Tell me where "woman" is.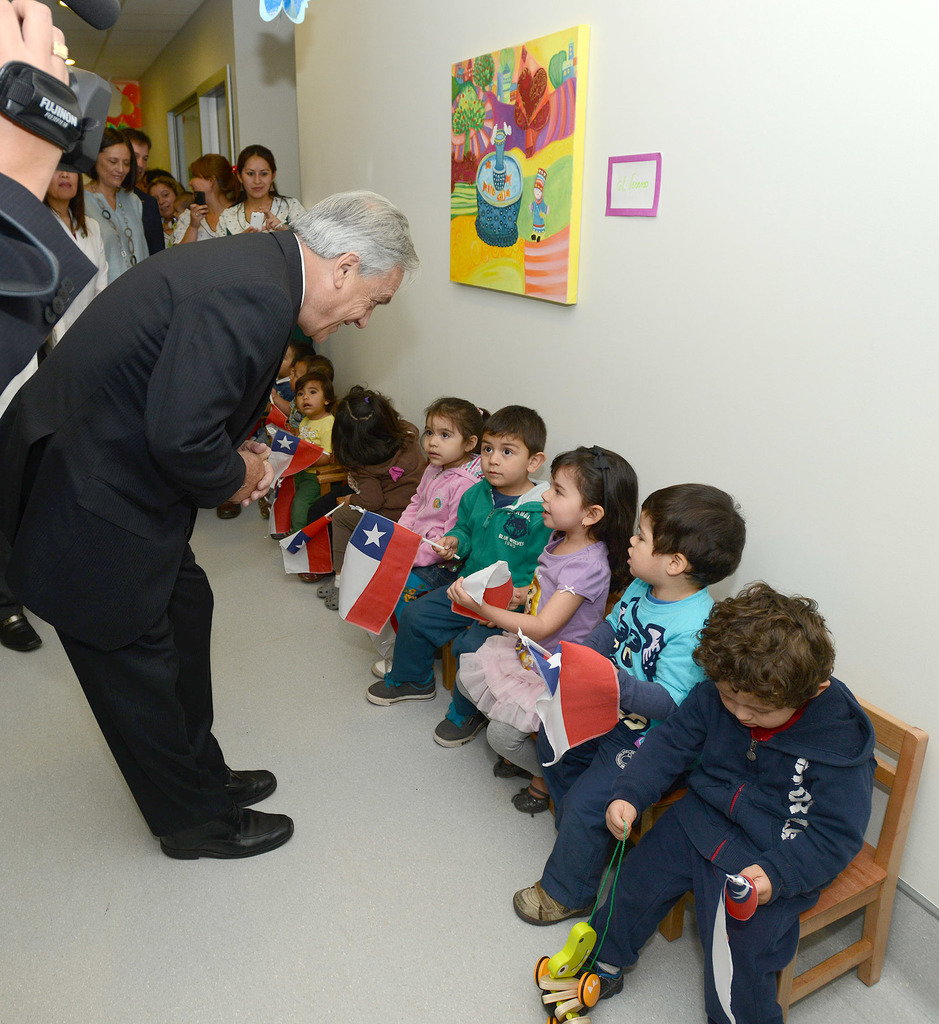
"woman" is at rect(166, 152, 227, 246).
